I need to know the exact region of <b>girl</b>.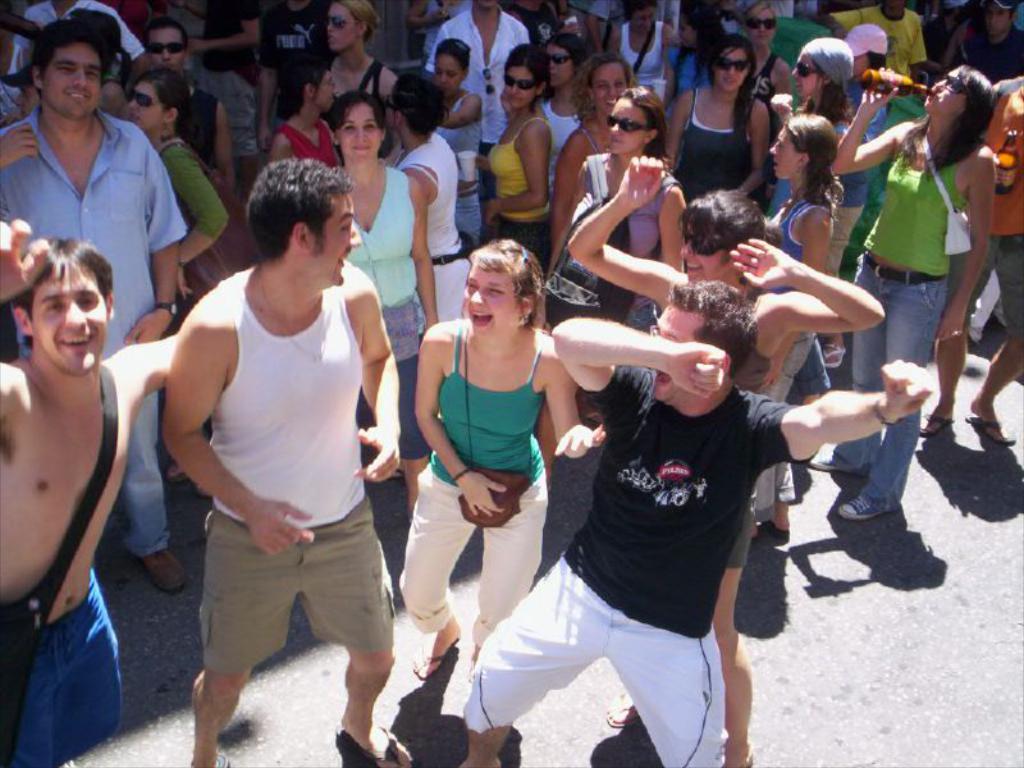
Region: x1=608 y1=0 x2=675 y2=102.
